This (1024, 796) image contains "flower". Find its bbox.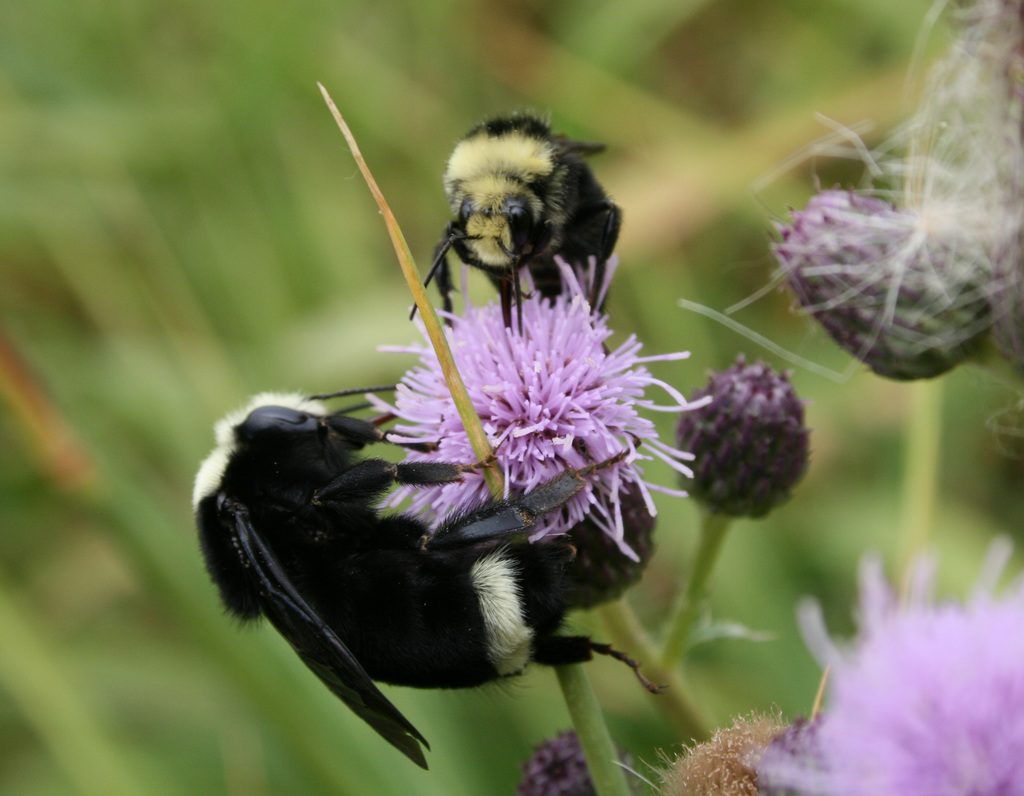
left=364, top=257, right=716, bottom=571.
